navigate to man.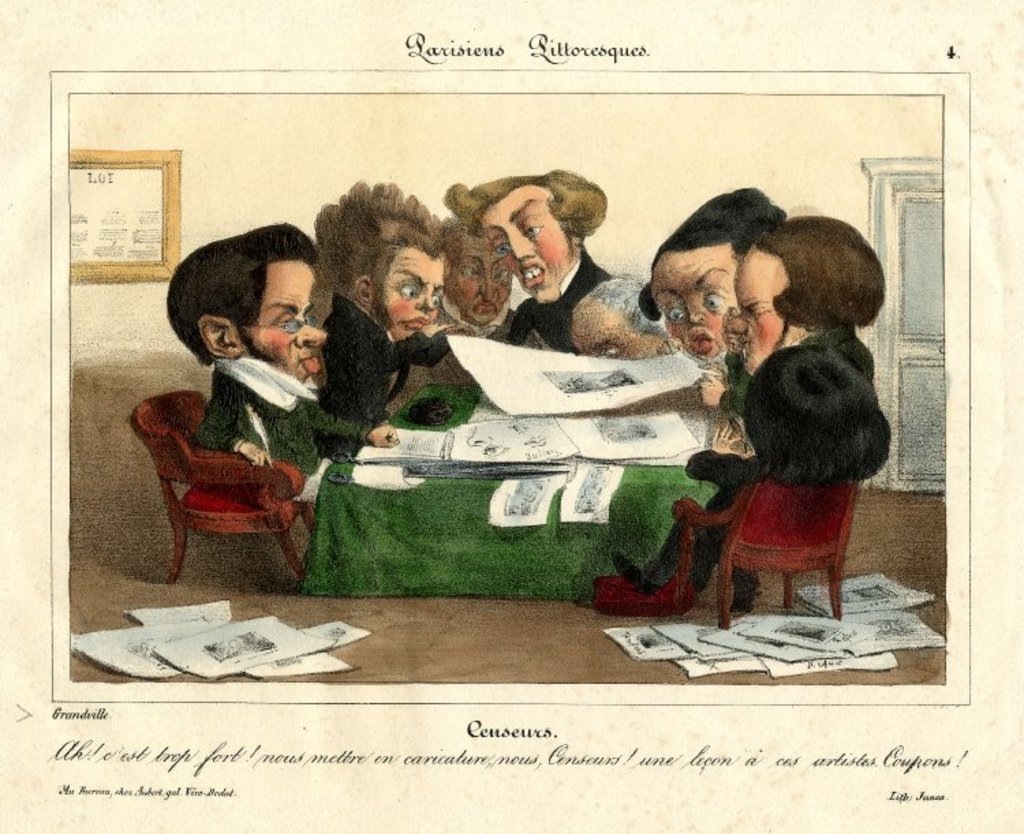
Navigation target: region(429, 218, 537, 364).
